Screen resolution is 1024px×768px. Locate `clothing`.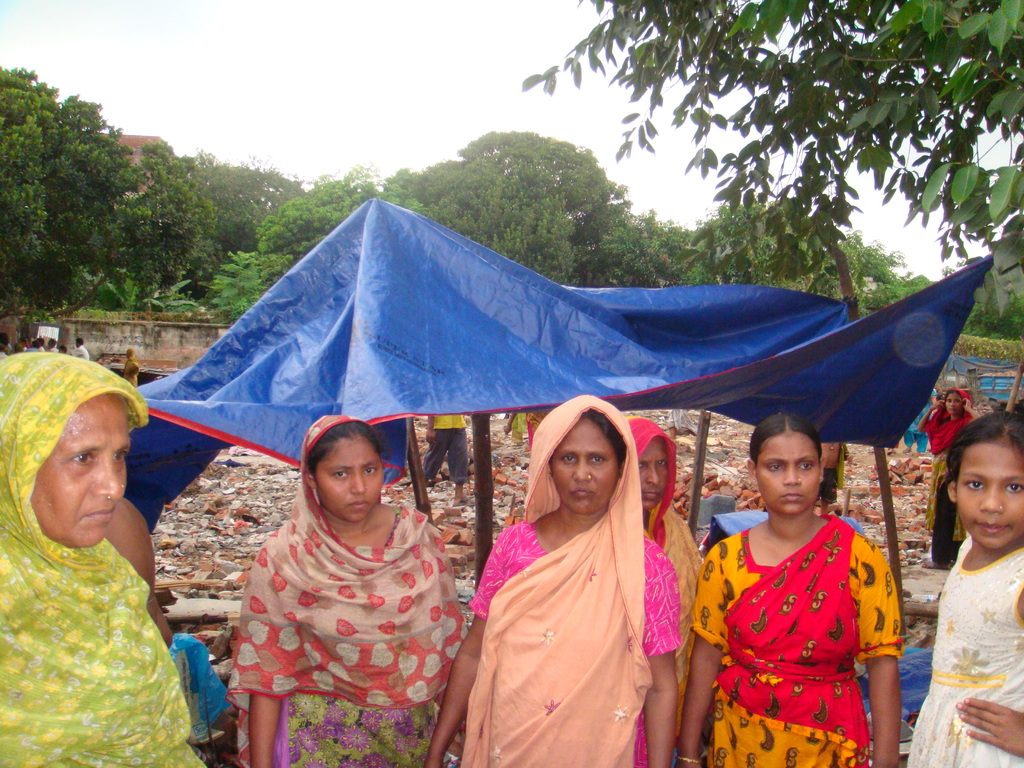
{"x1": 45, "y1": 346, "x2": 56, "y2": 352}.
